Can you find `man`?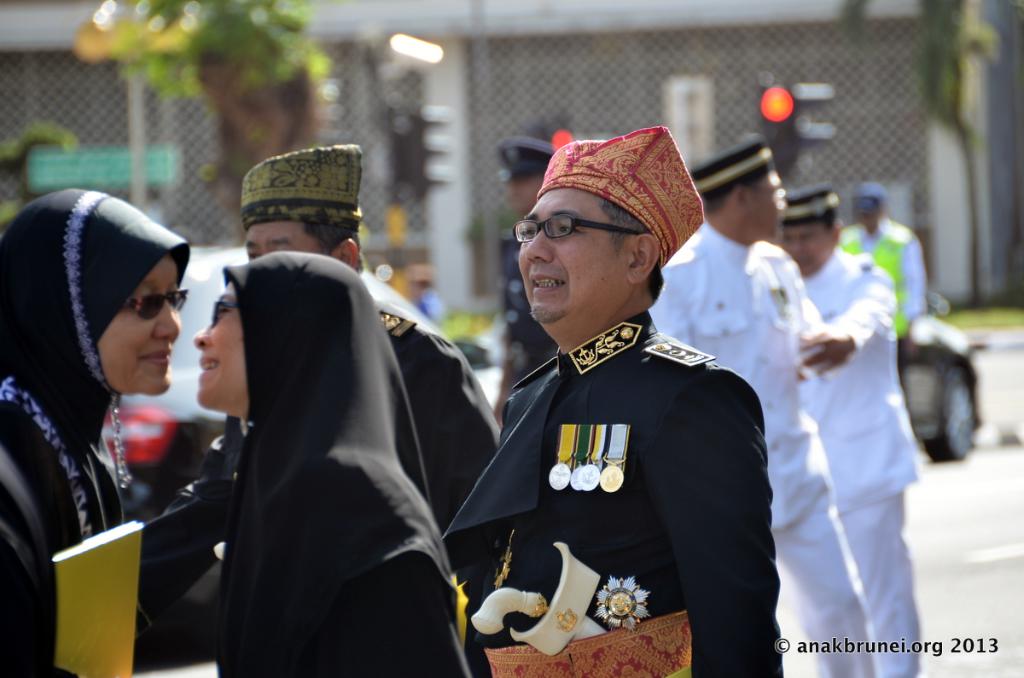
Yes, bounding box: 165:144:501:571.
